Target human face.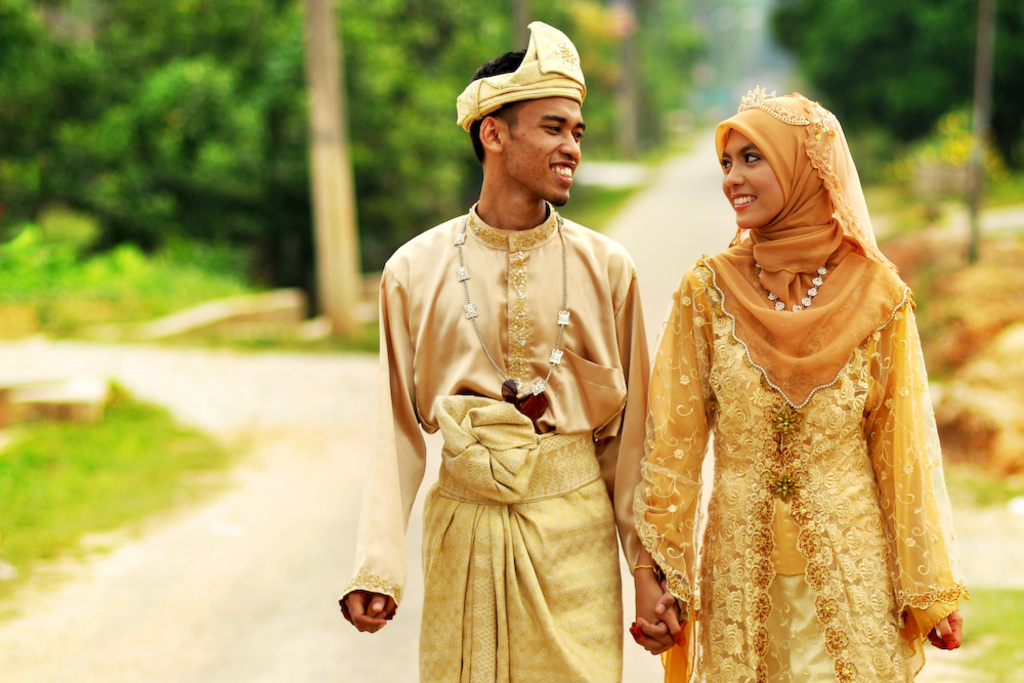
Target region: [left=502, top=91, right=589, bottom=208].
